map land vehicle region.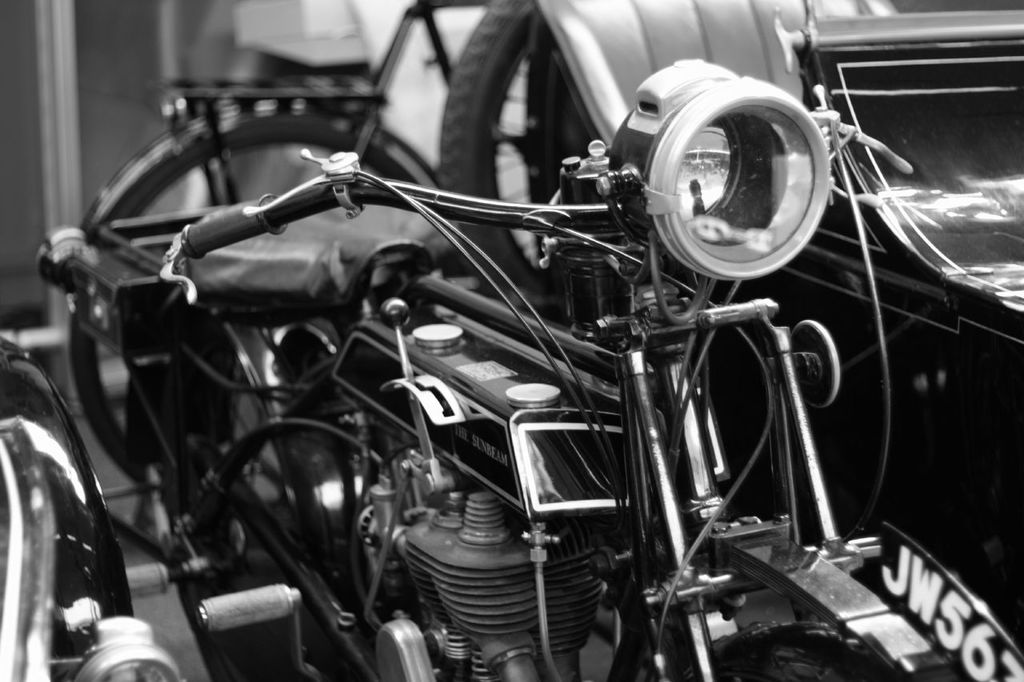
Mapped to left=42, top=0, right=498, bottom=475.
